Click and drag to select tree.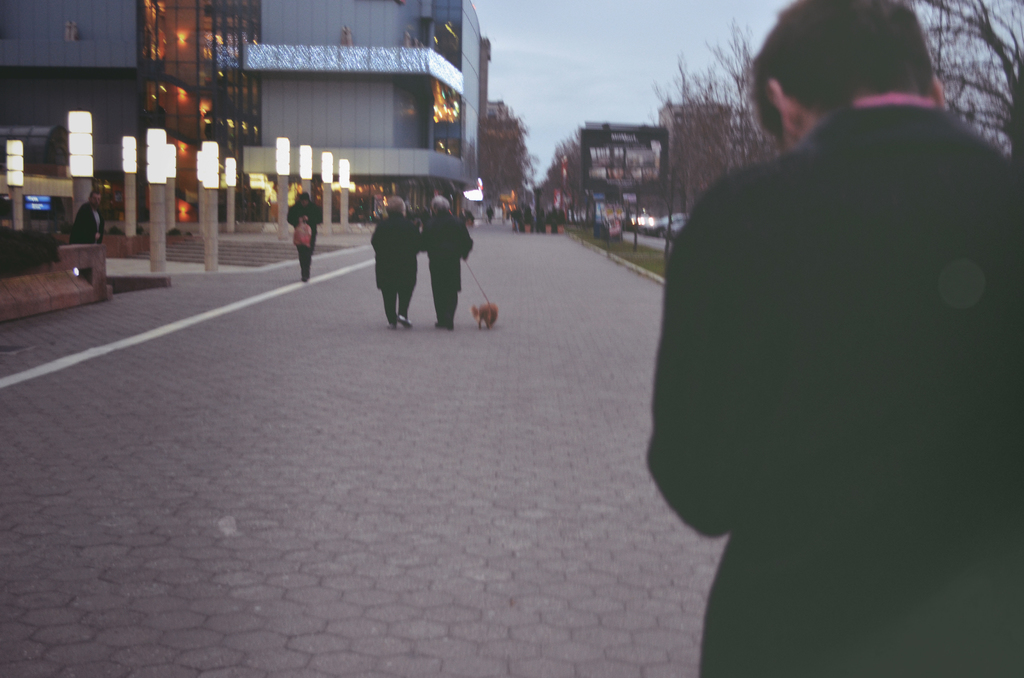
Selection: (936,0,1023,178).
